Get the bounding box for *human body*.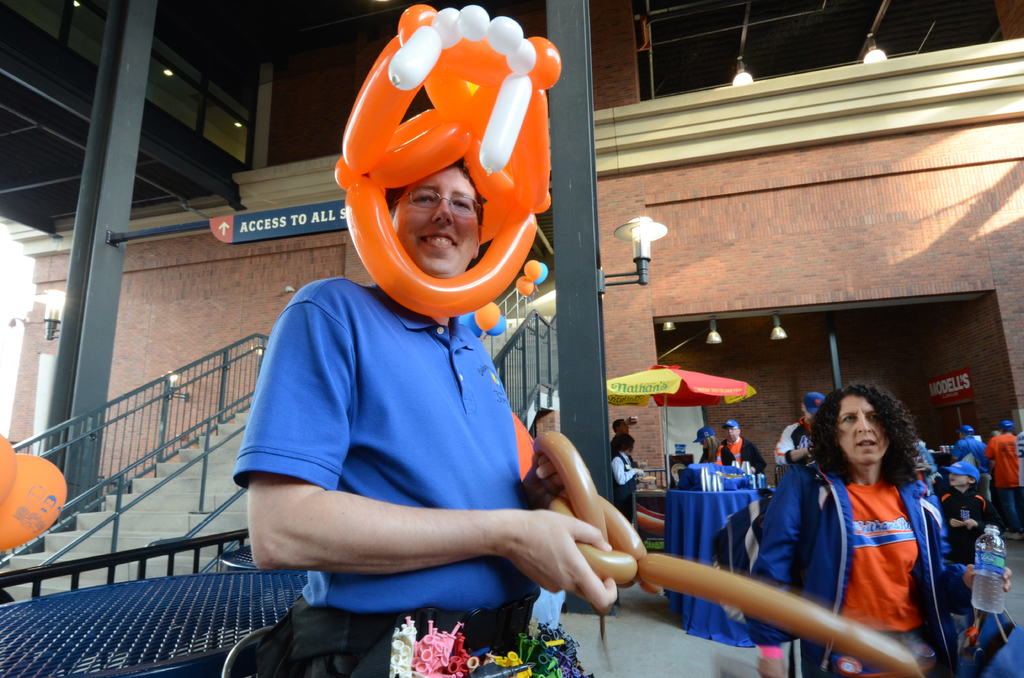
[230, 157, 622, 677].
